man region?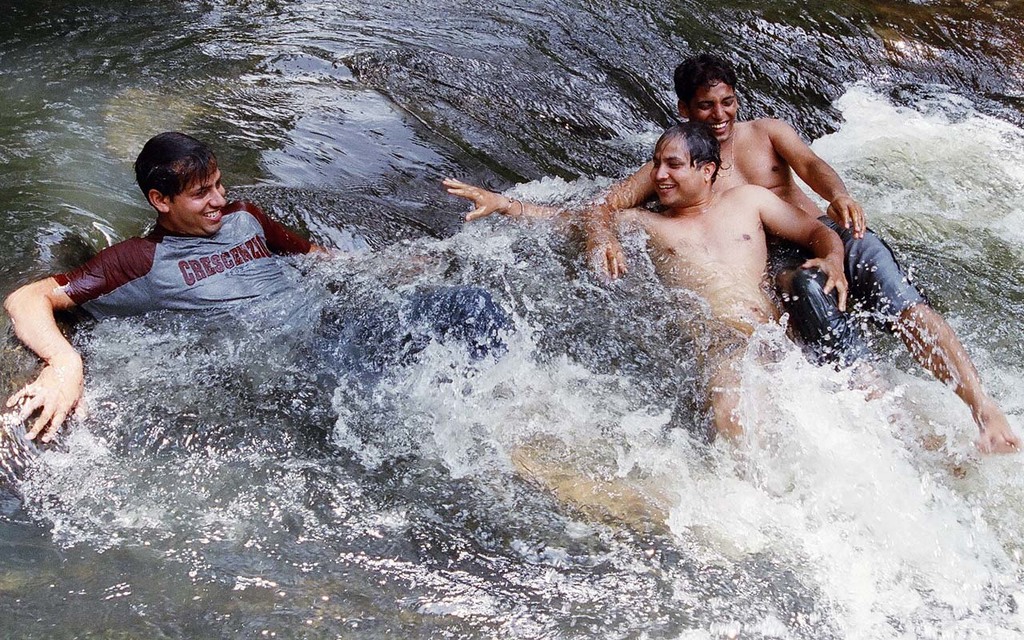
576:55:1021:465
